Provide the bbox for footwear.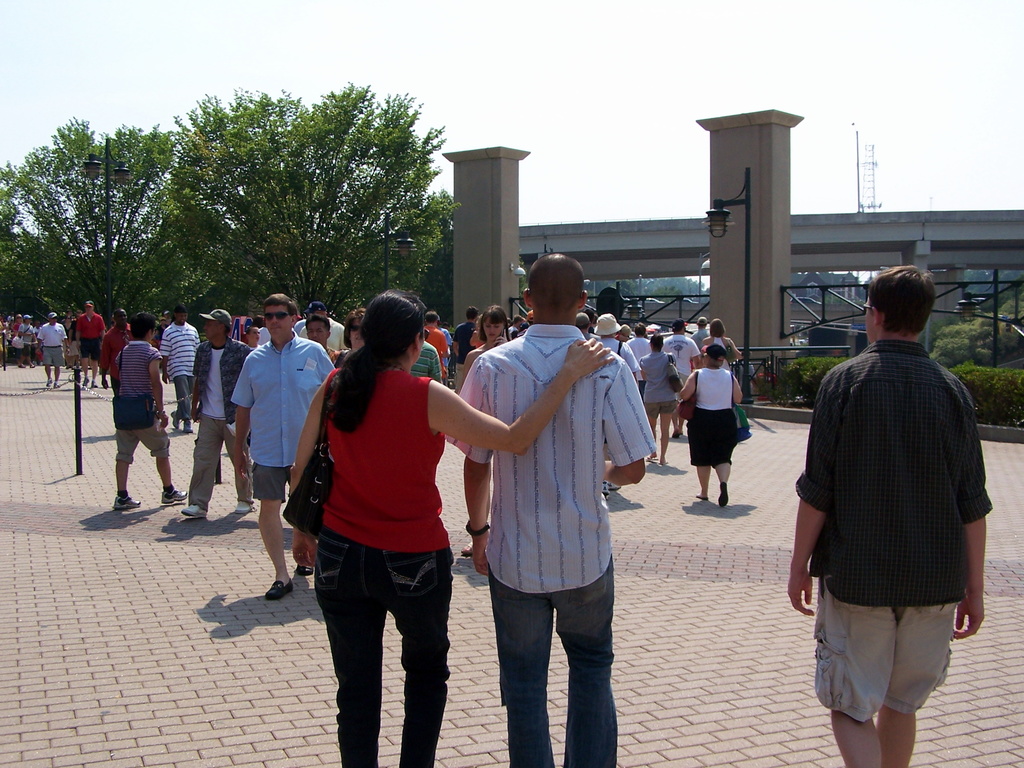
(694,493,708,502).
